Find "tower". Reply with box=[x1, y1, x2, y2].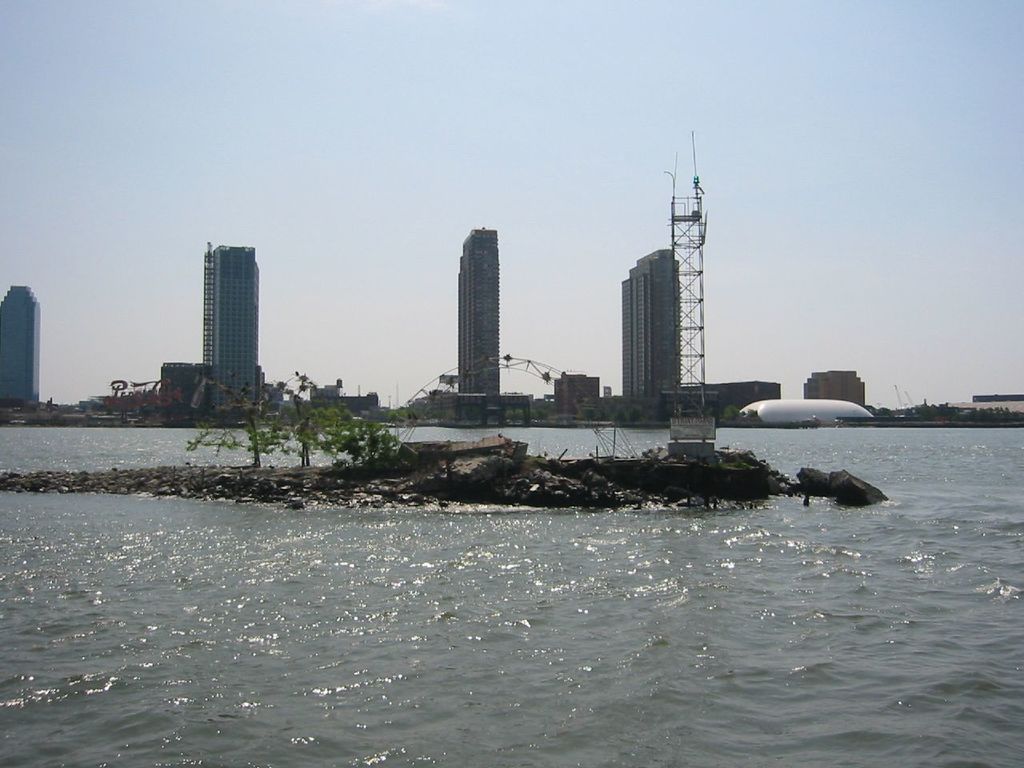
box=[166, 212, 266, 394].
